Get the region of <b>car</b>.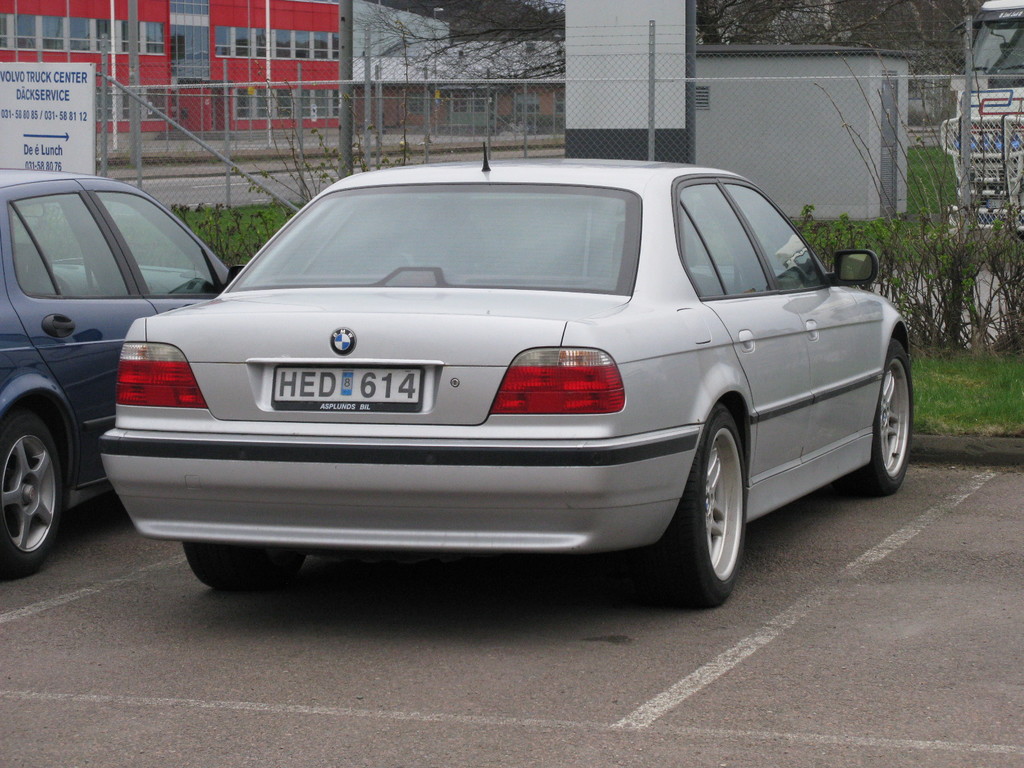
select_region(85, 152, 902, 606).
